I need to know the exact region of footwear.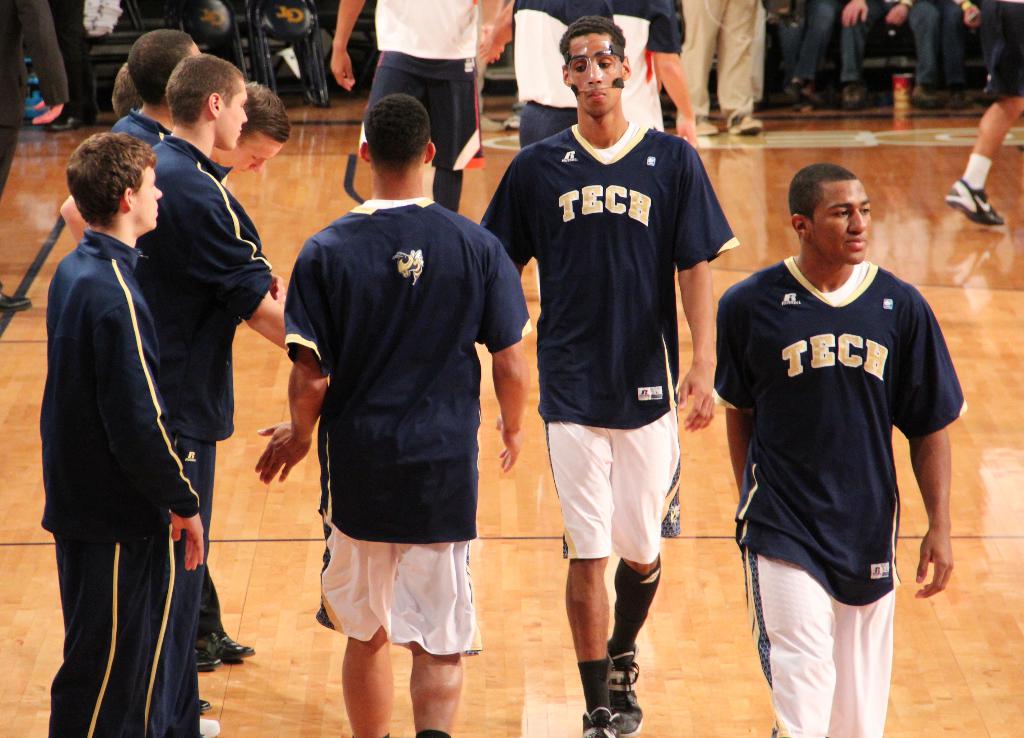
Region: (584, 706, 612, 737).
